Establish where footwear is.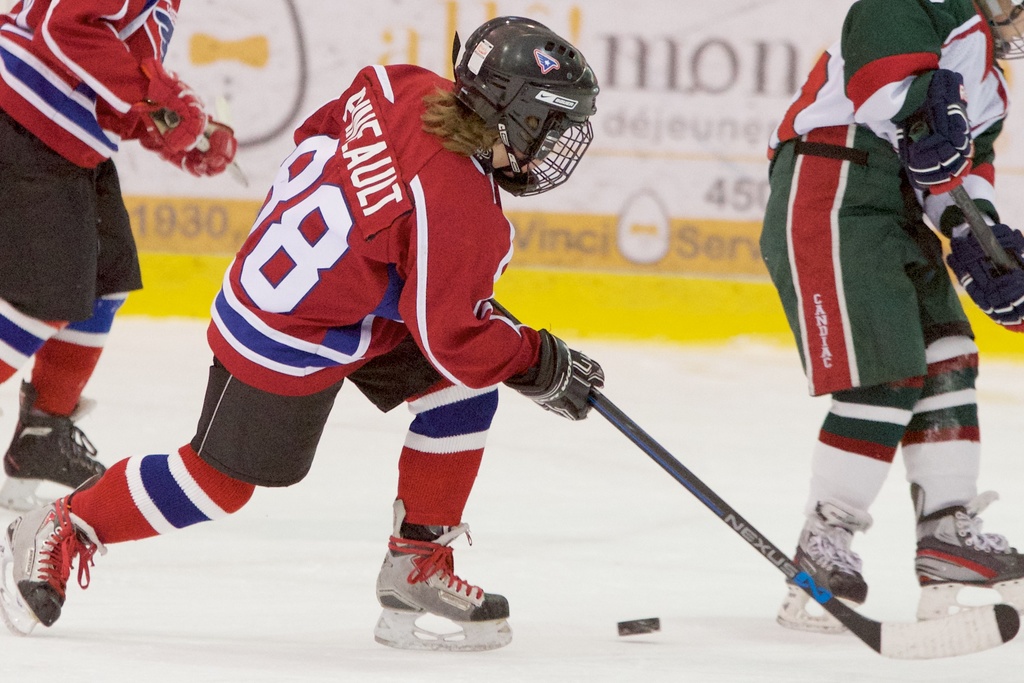
Established at region(790, 493, 877, 600).
